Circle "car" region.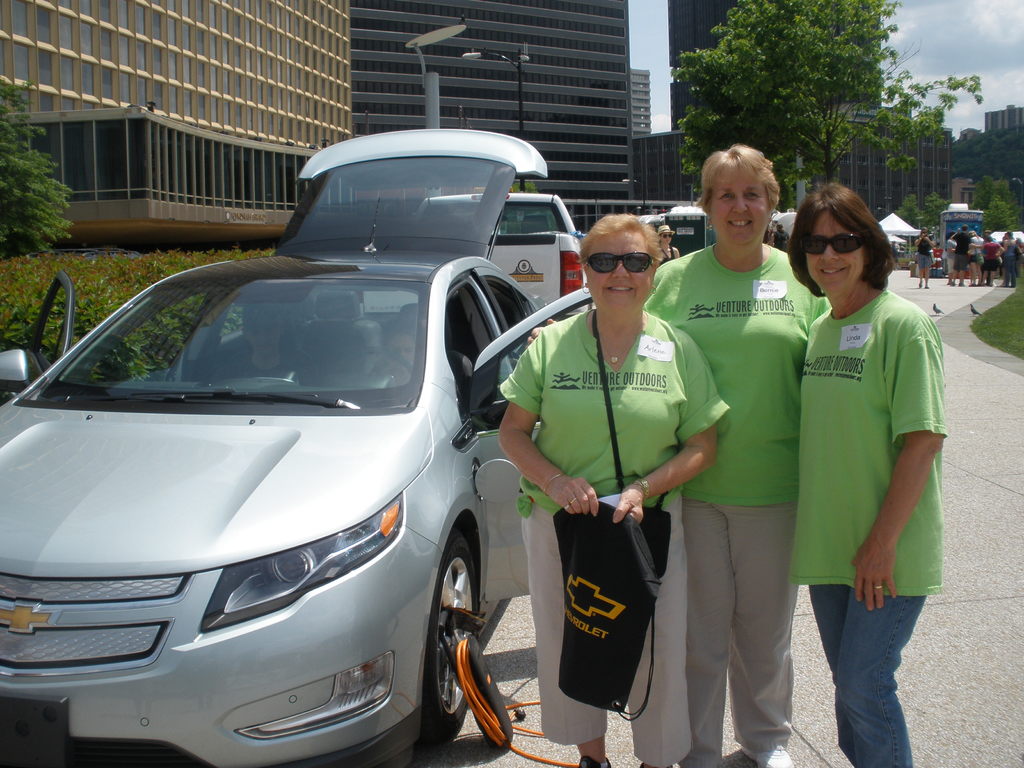
Region: 10, 122, 595, 767.
